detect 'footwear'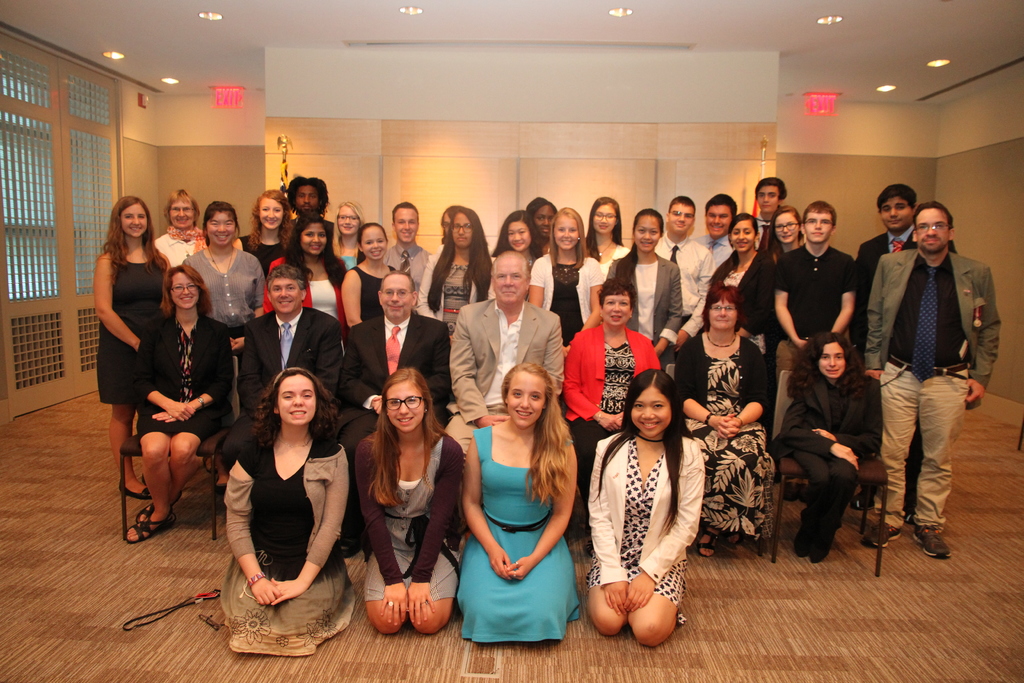
692:525:721:557
